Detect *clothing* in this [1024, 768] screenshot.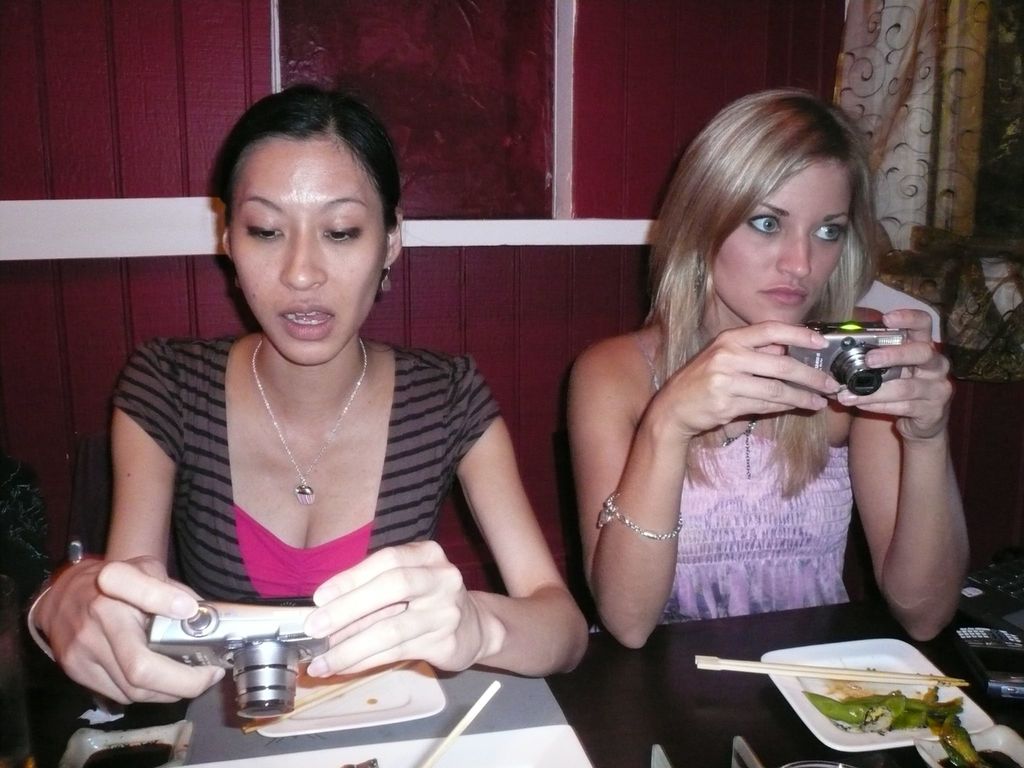
Detection: left=114, top=338, right=499, bottom=607.
